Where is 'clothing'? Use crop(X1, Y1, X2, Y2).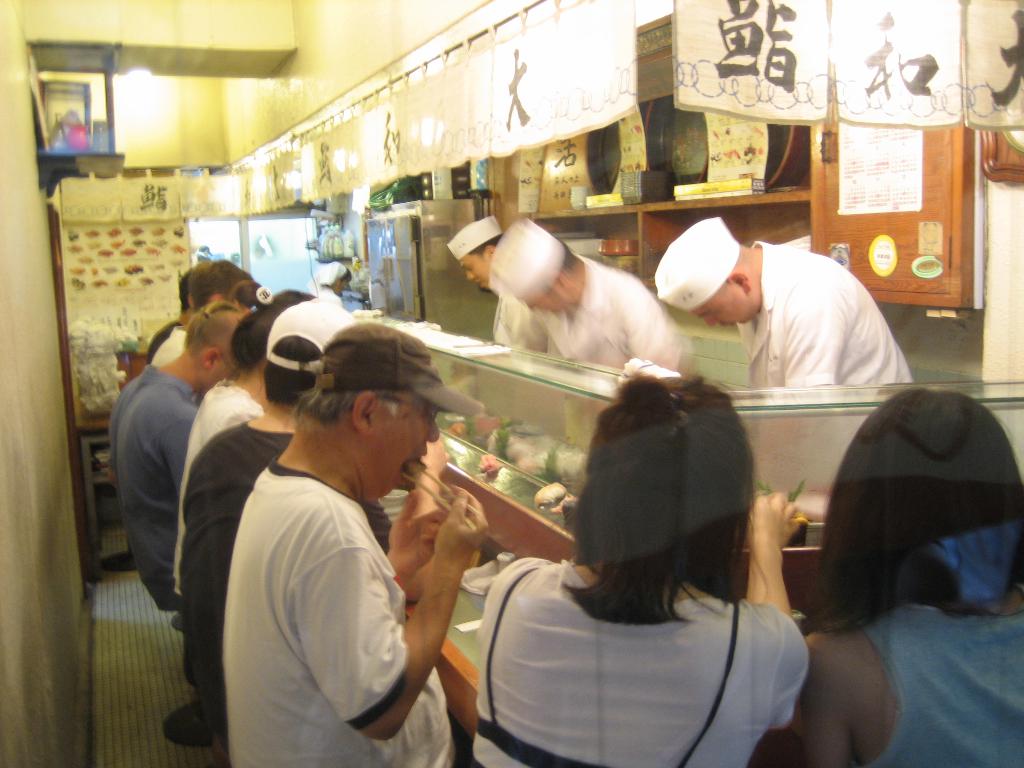
crop(468, 552, 810, 767).
